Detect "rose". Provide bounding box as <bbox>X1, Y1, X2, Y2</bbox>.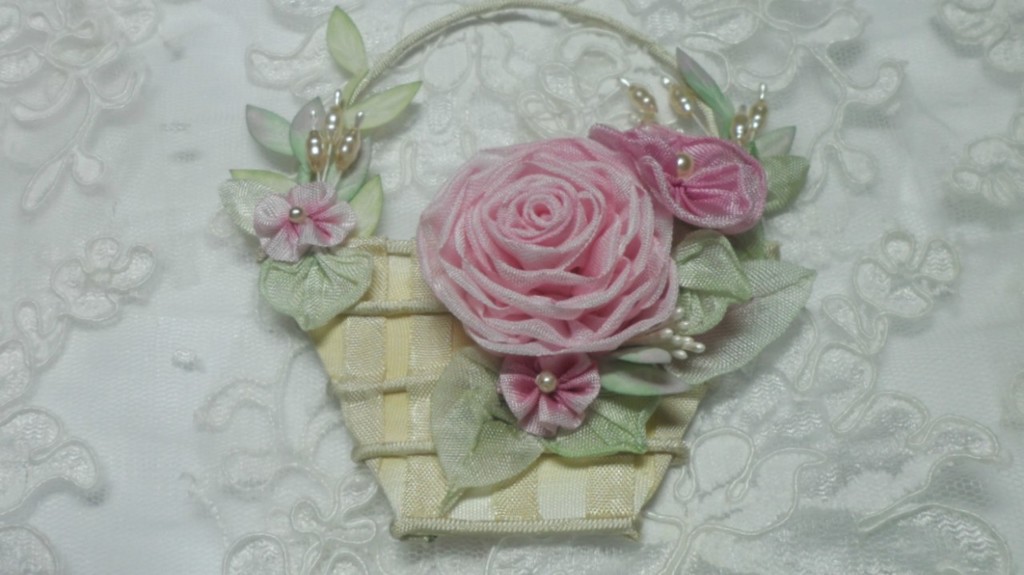
<bbox>414, 133, 678, 356</bbox>.
